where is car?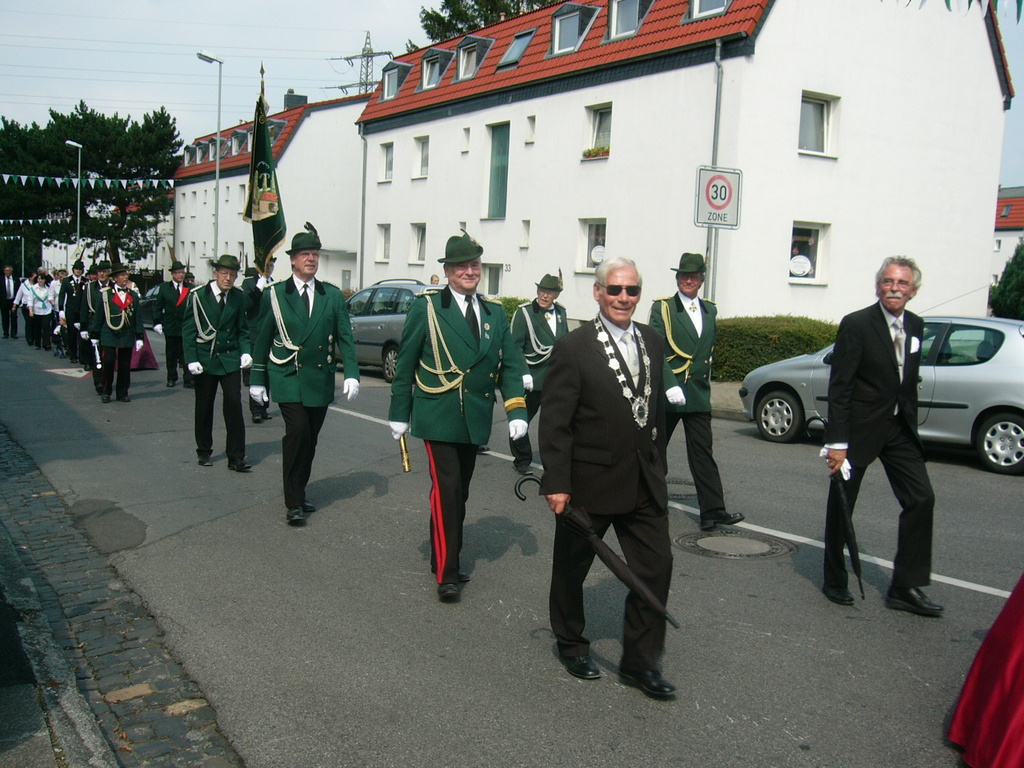
<bbox>344, 278, 427, 382</bbox>.
